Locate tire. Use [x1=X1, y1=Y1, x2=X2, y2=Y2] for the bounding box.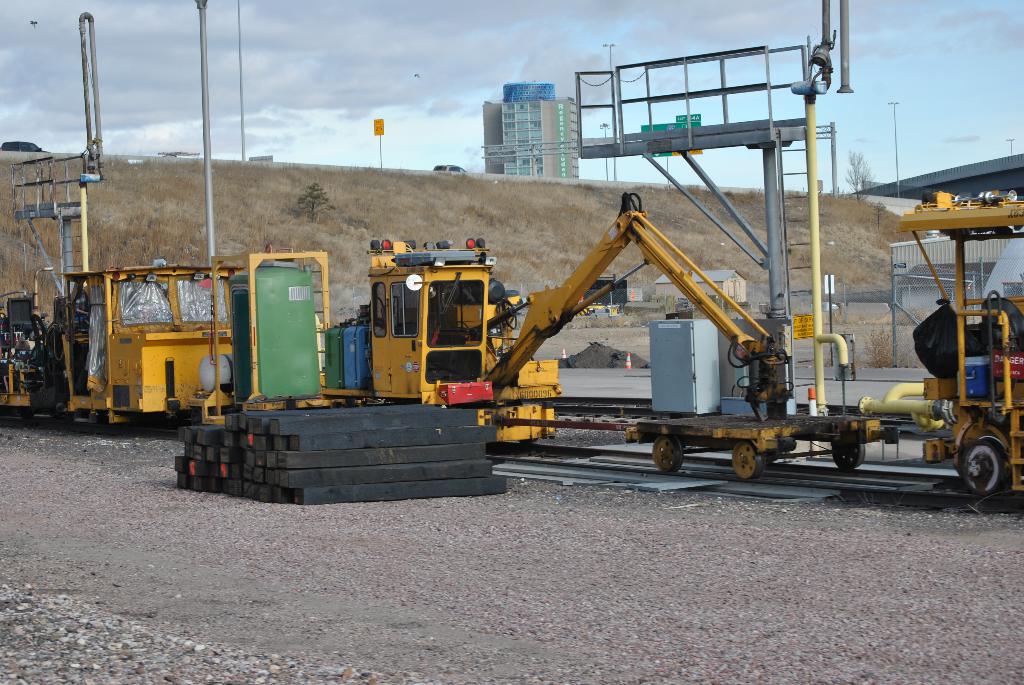
[x1=952, y1=426, x2=1013, y2=501].
